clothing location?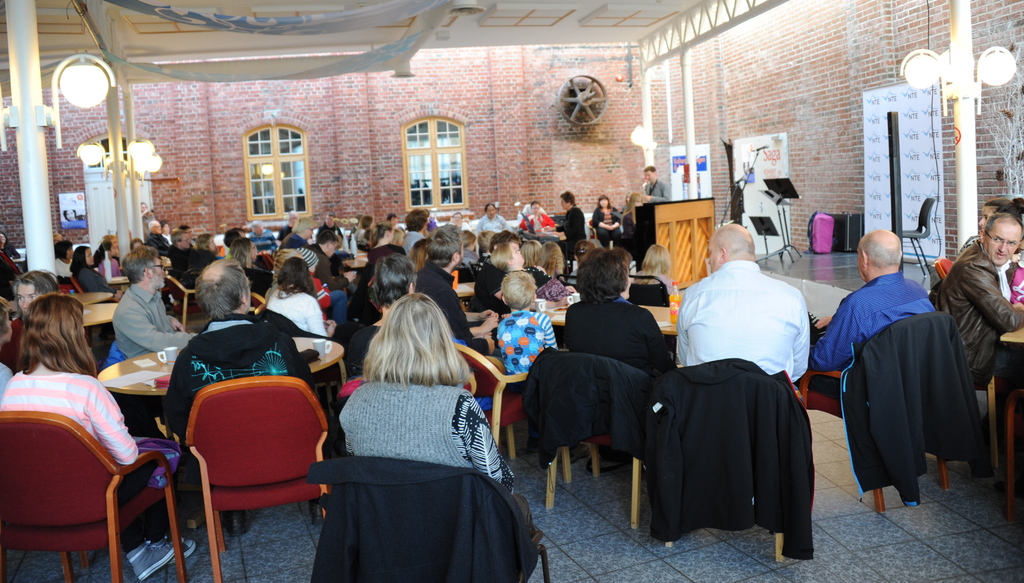
<bbox>0, 360, 201, 538</bbox>
